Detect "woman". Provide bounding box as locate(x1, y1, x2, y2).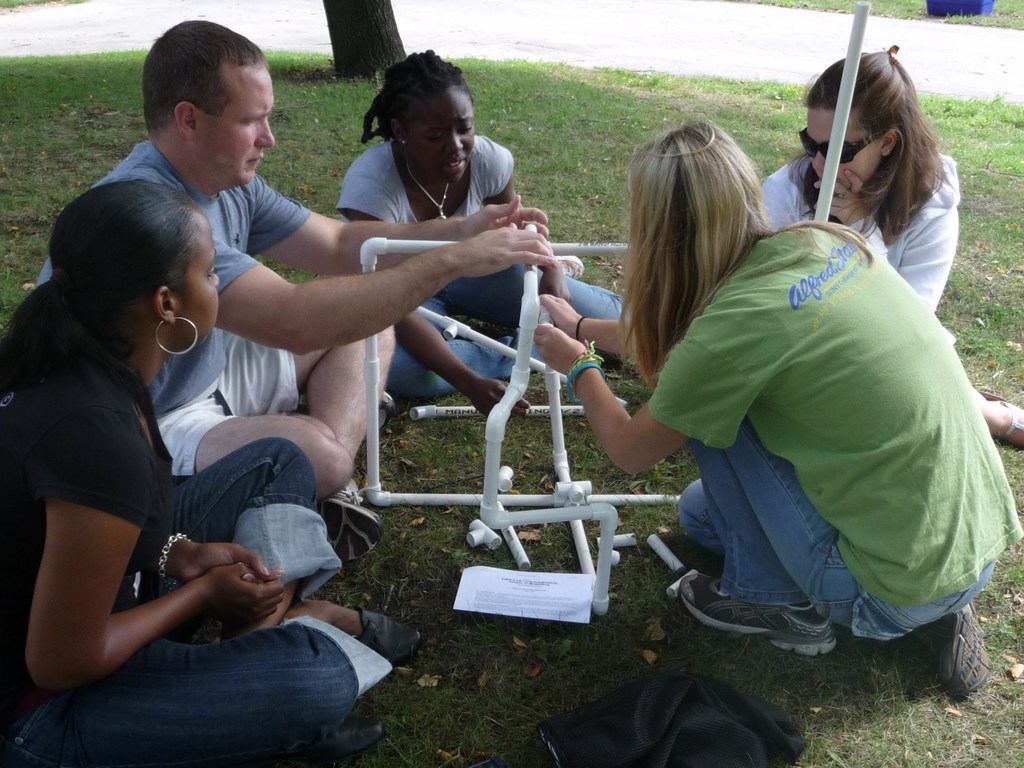
locate(759, 53, 1023, 452).
